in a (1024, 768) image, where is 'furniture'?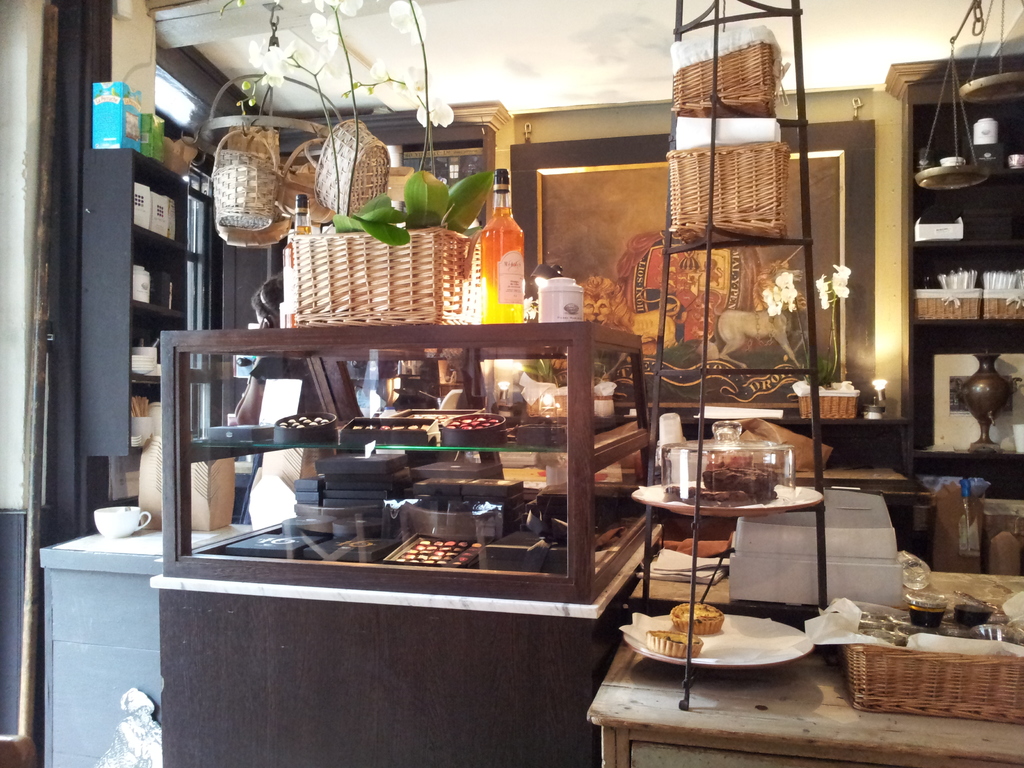
40, 0, 1023, 767.
